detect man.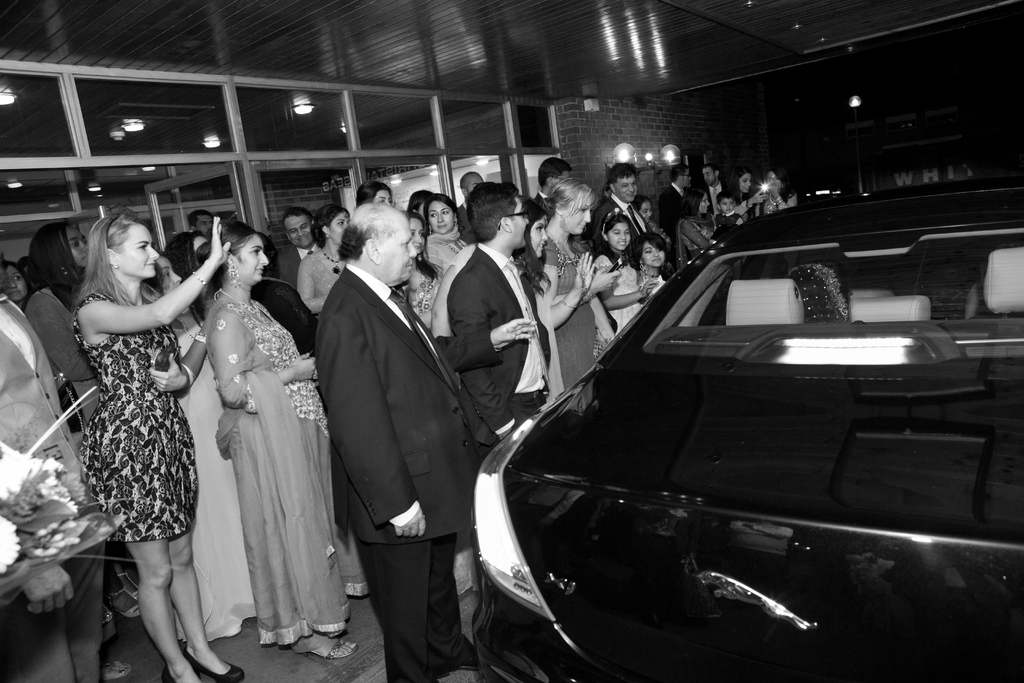
Detected at 0 288 102 675.
